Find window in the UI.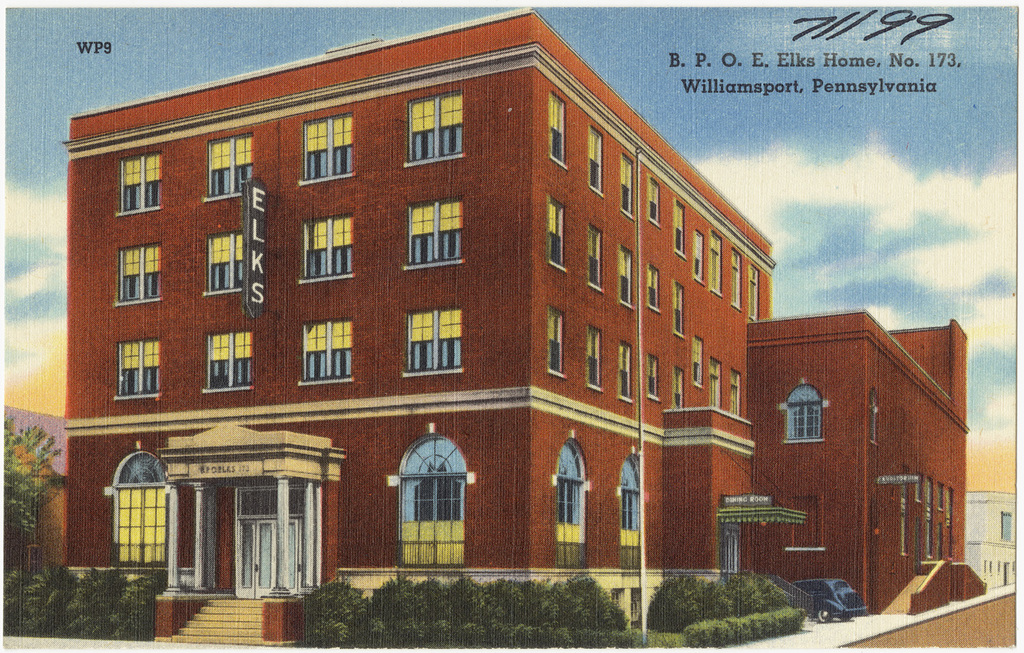
UI element at [612, 242, 632, 309].
